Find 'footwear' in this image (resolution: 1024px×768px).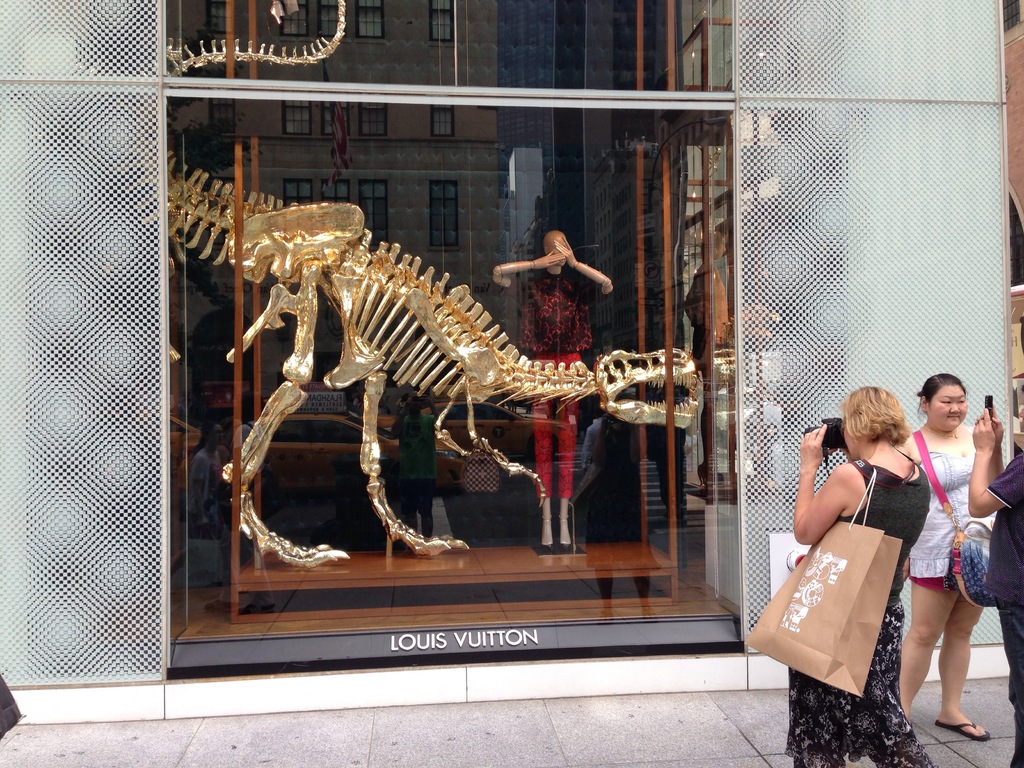
crop(931, 715, 991, 744).
